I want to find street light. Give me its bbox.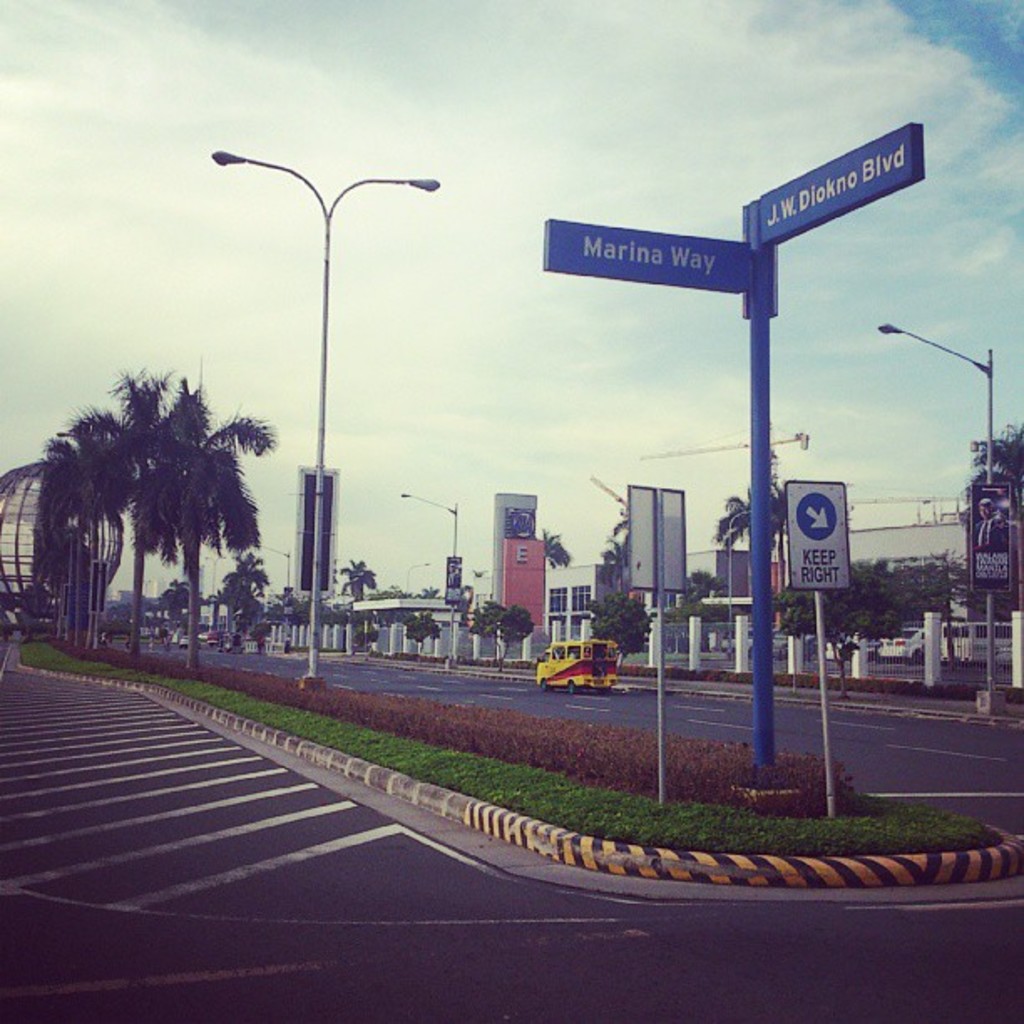
rect(873, 325, 994, 716).
